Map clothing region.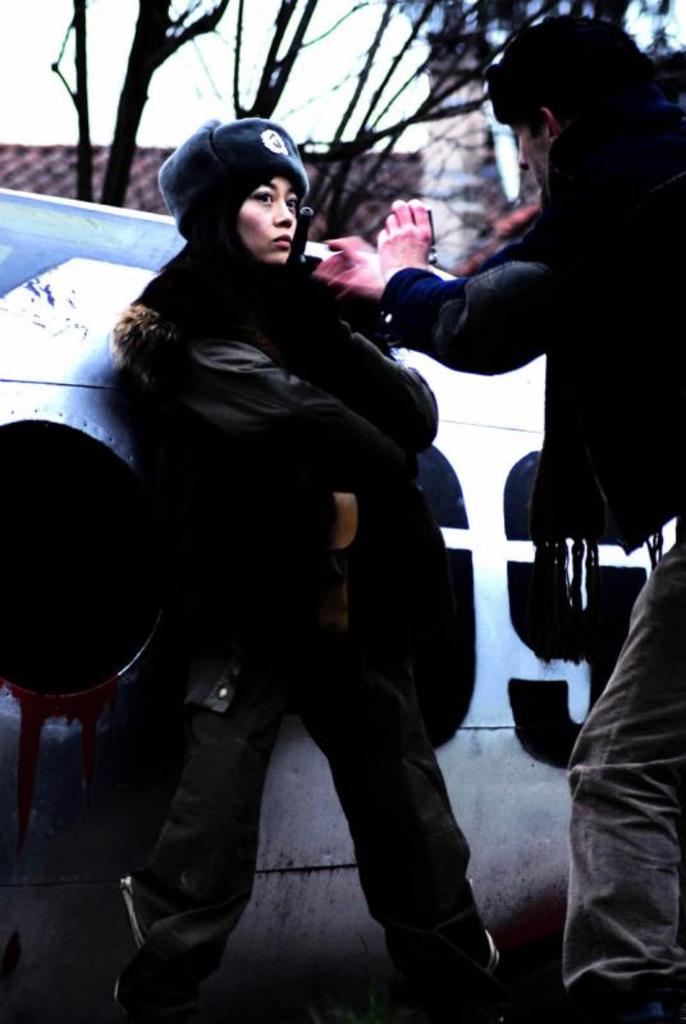
Mapped to 69,145,481,1021.
